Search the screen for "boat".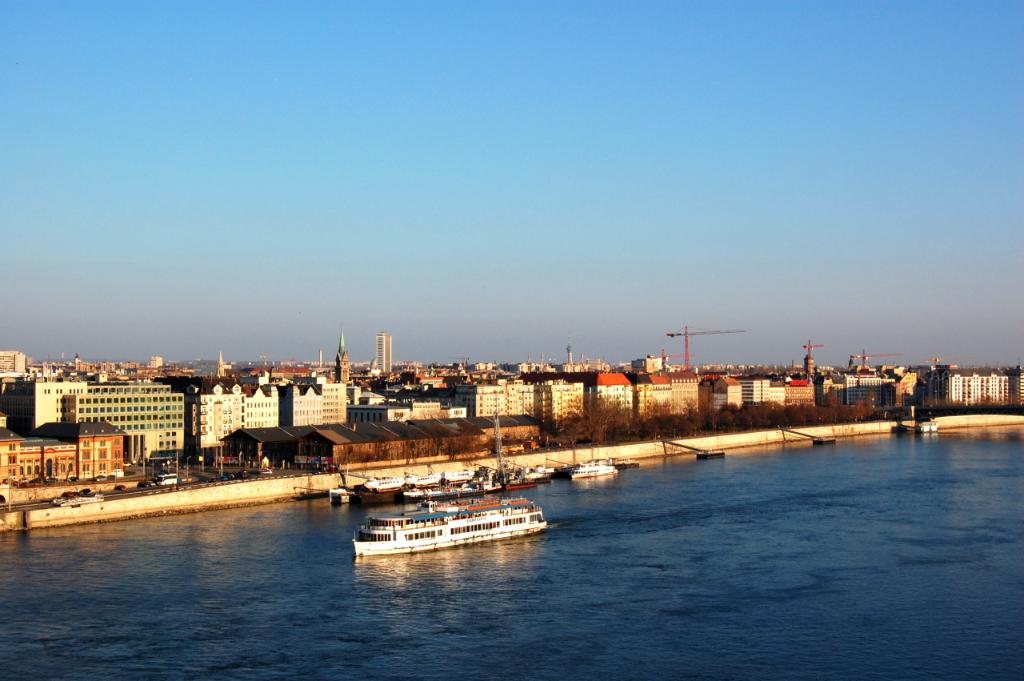
Found at box=[563, 458, 616, 484].
